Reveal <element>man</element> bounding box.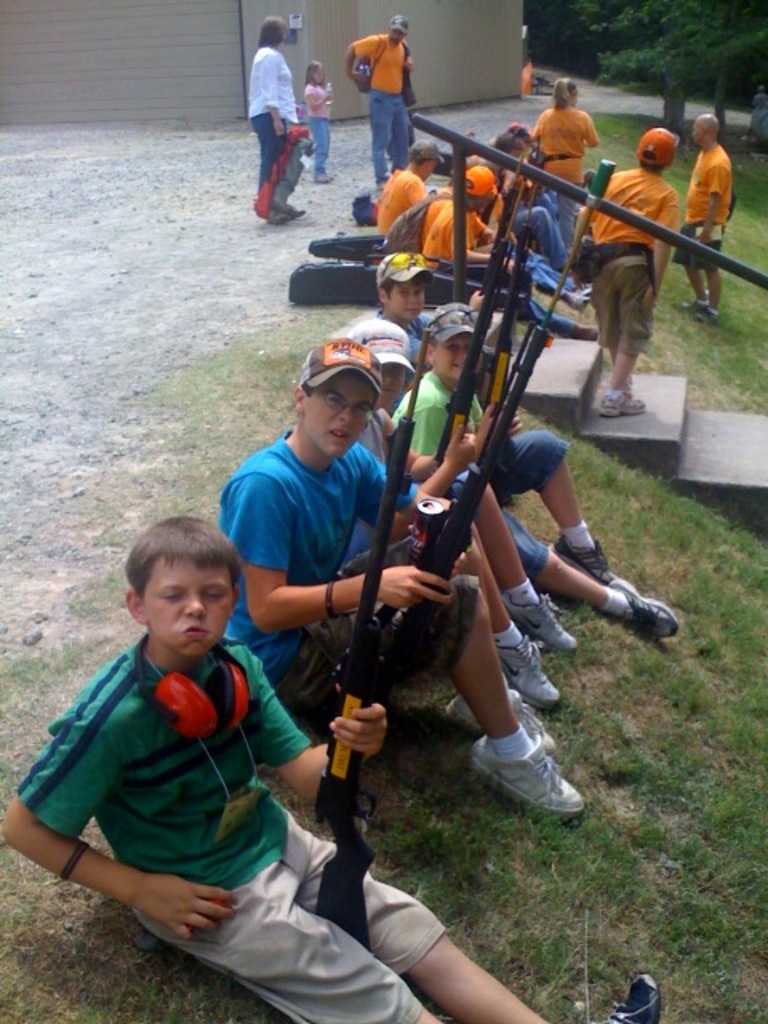
Revealed: (2, 501, 546, 1022).
